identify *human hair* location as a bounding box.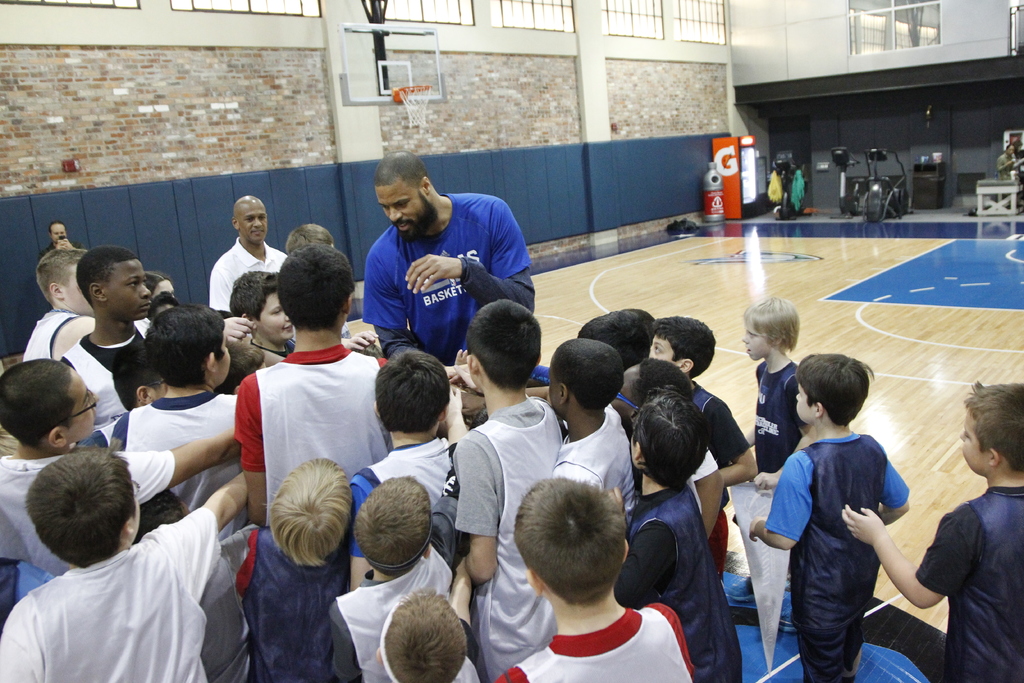
[x1=371, y1=149, x2=429, y2=192].
